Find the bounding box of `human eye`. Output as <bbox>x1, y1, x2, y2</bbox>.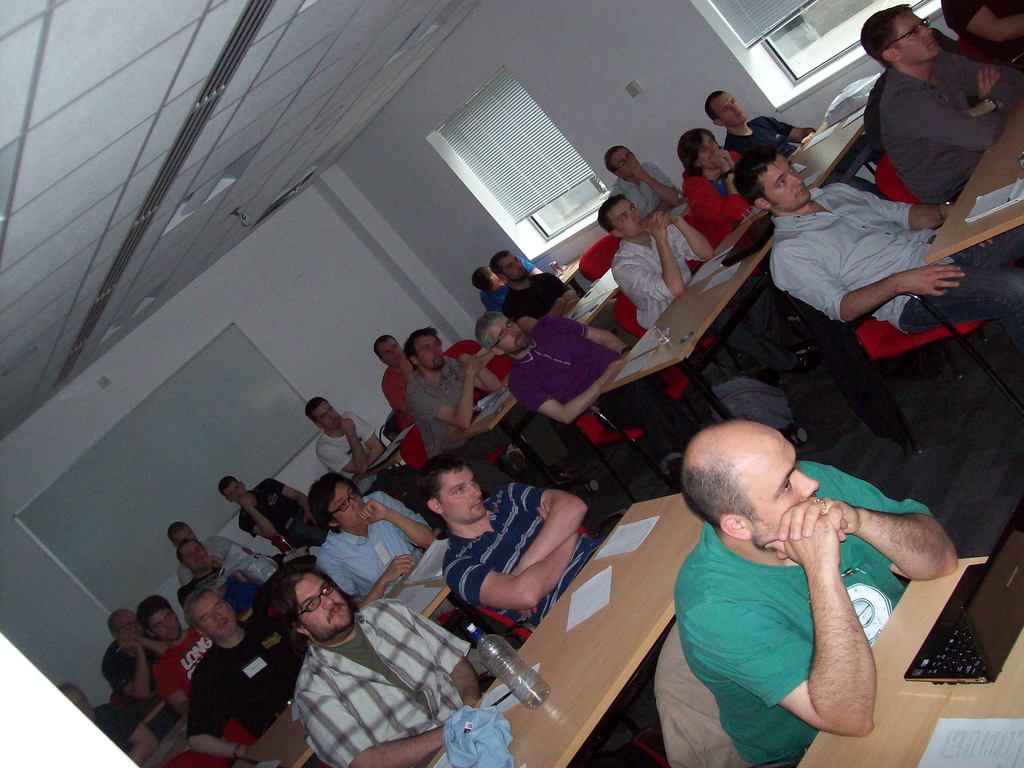
<bbox>230, 491, 234, 498</bbox>.
